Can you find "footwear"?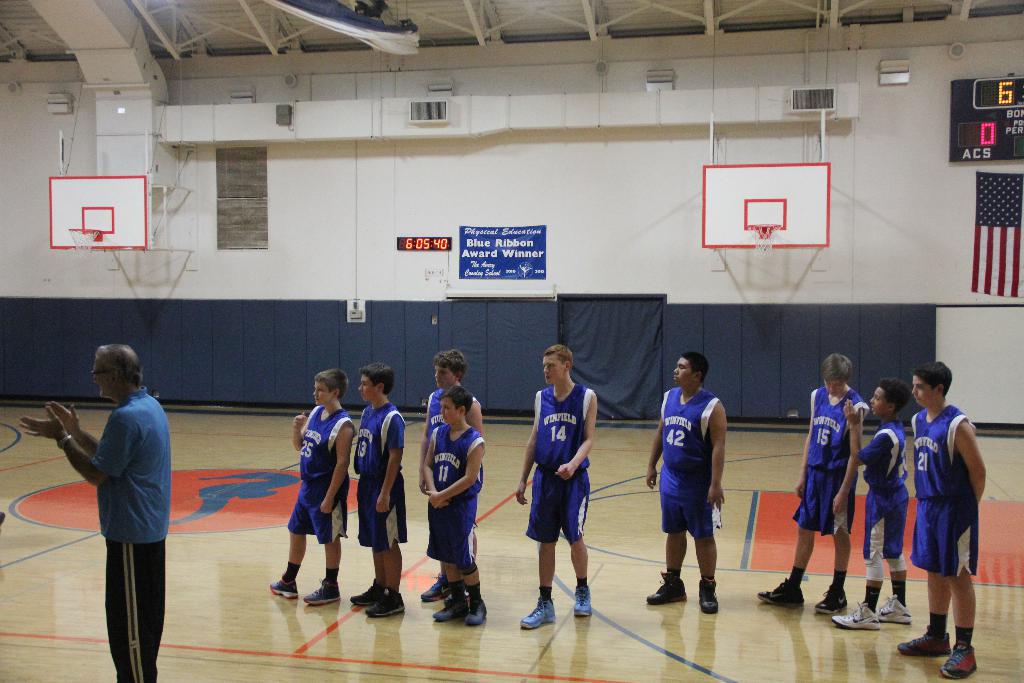
Yes, bounding box: locate(367, 587, 406, 618).
